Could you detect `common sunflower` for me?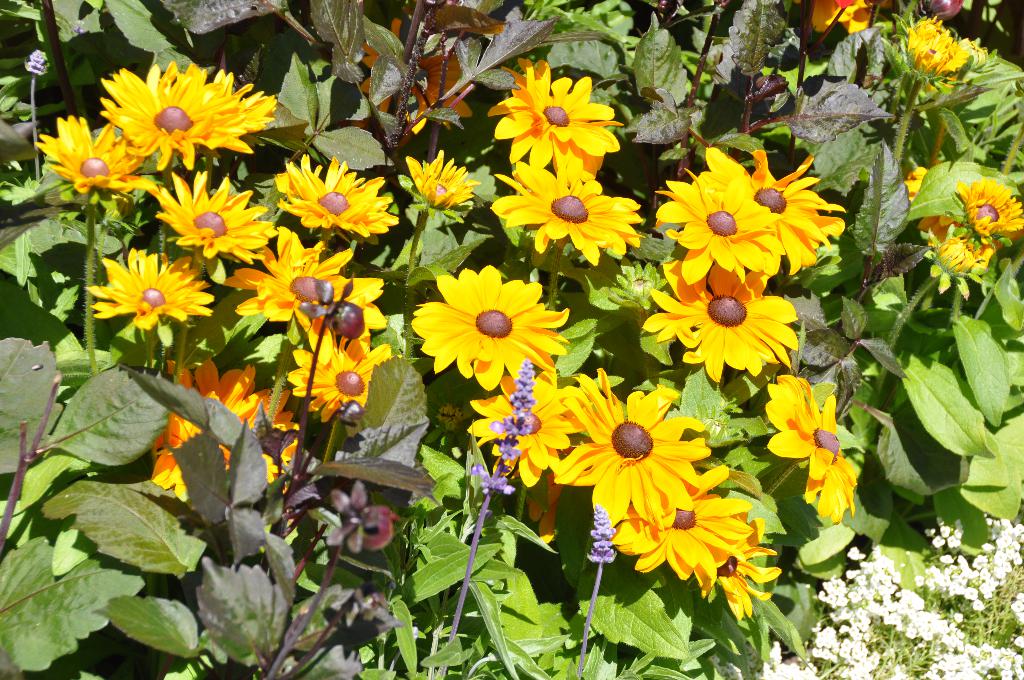
Detection result: [x1=725, y1=155, x2=859, y2=257].
